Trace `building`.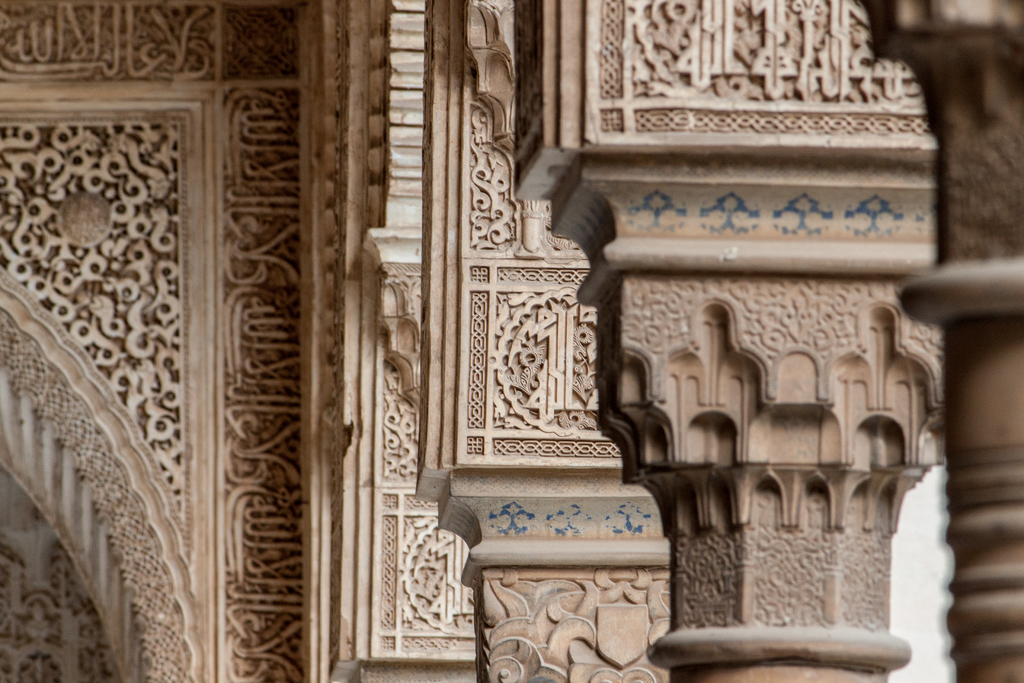
Traced to 0/0/1023/682.
